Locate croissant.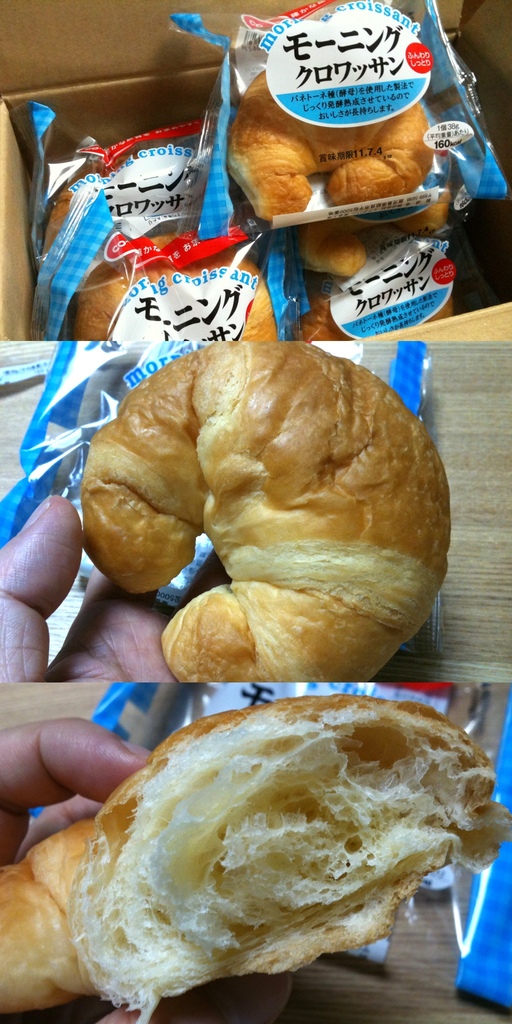
Bounding box: <bbox>42, 153, 203, 265</bbox>.
